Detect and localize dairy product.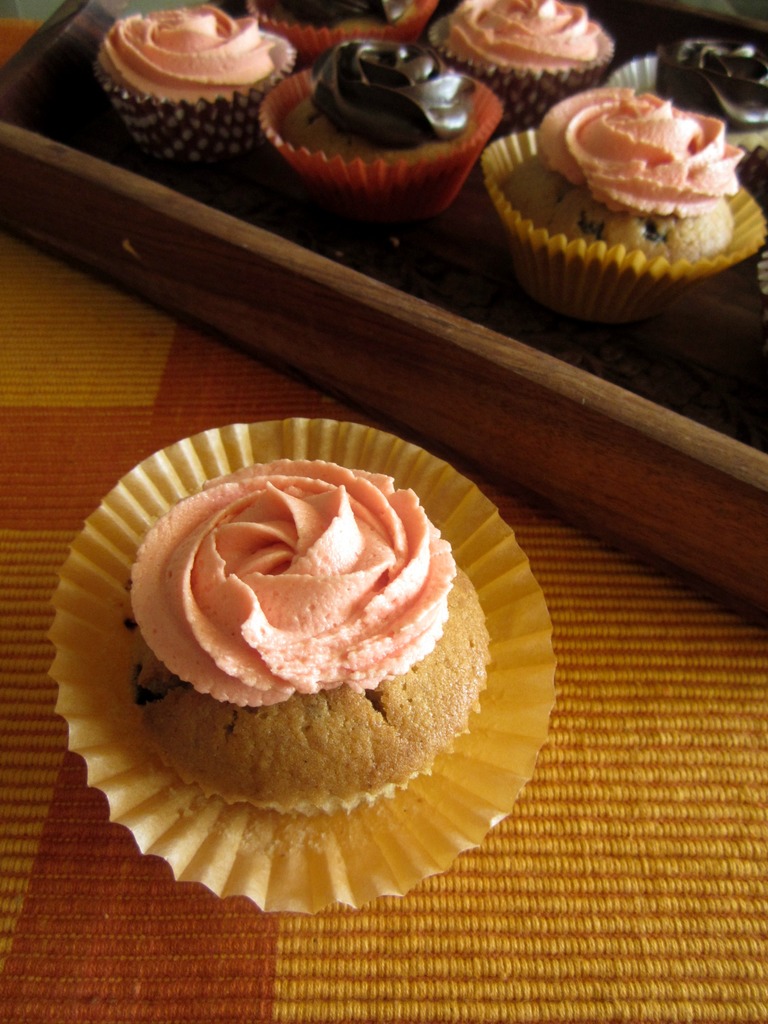
Localized at {"left": 126, "top": 451, "right": 456, "bottom": 713}.
